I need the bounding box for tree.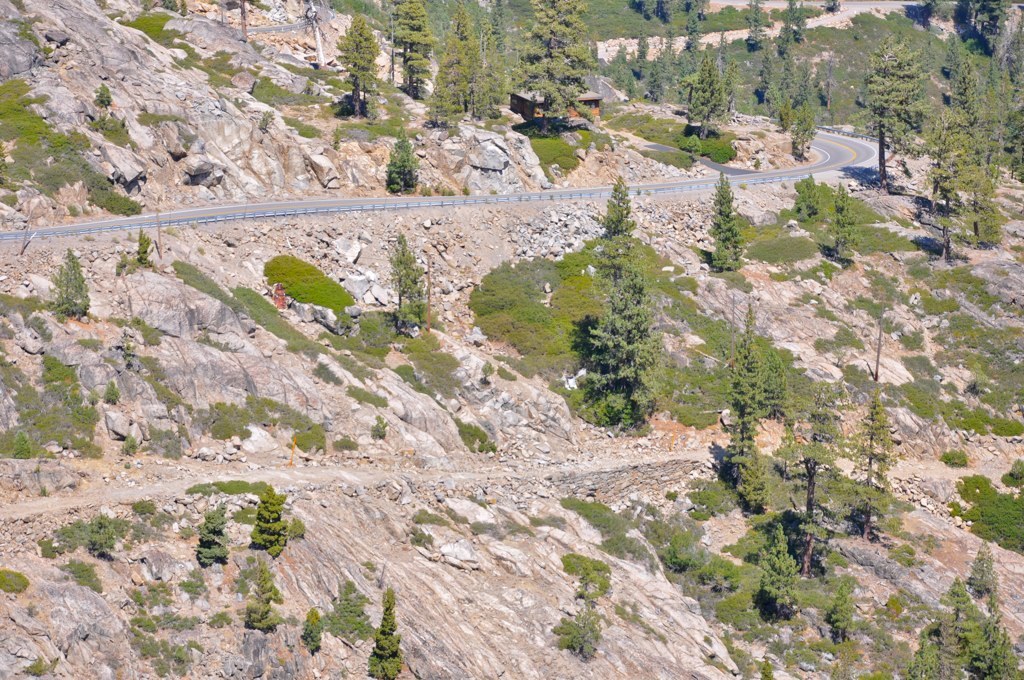
Here it is: {"x1": 381, "y1": 0, "x2": 441, "y2": 99}.
